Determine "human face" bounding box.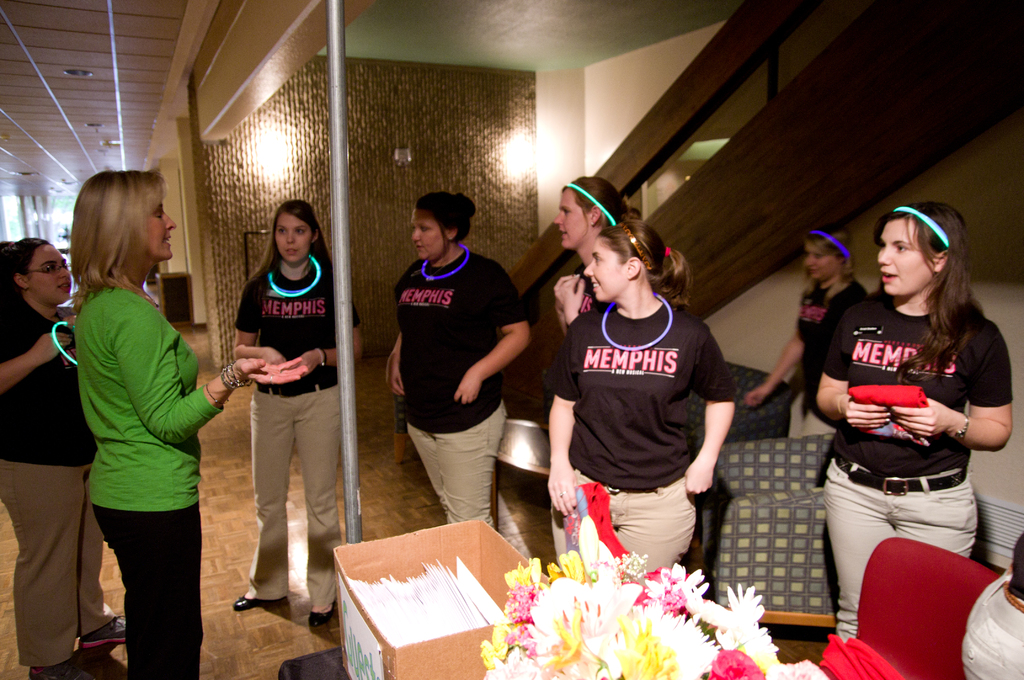
Determined: 32,244,75,308.
